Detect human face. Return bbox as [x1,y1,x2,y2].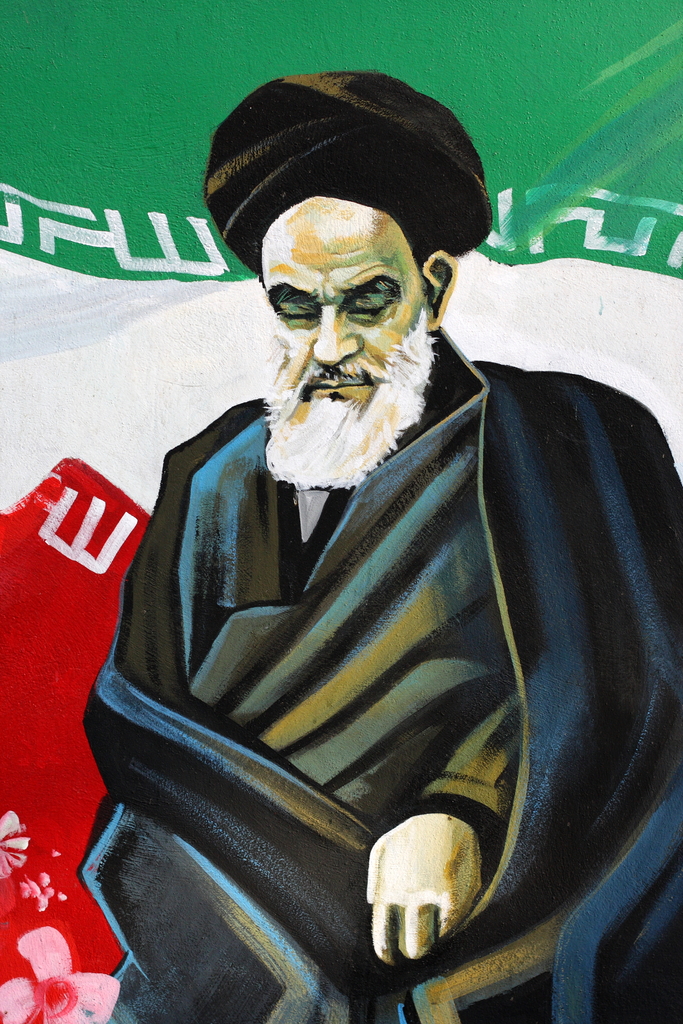
[260,207,420,415].
